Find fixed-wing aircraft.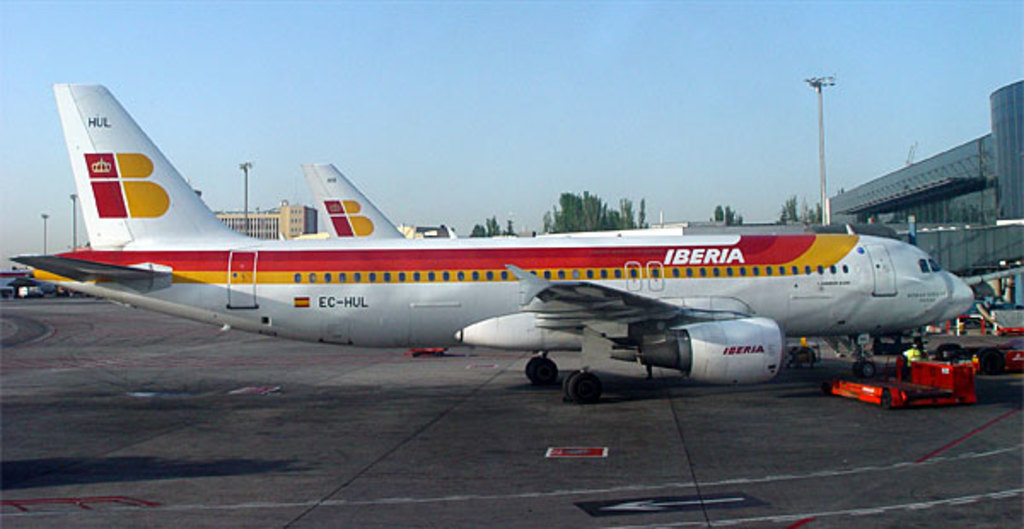
<region>0, 266, 72, 302</region>.
